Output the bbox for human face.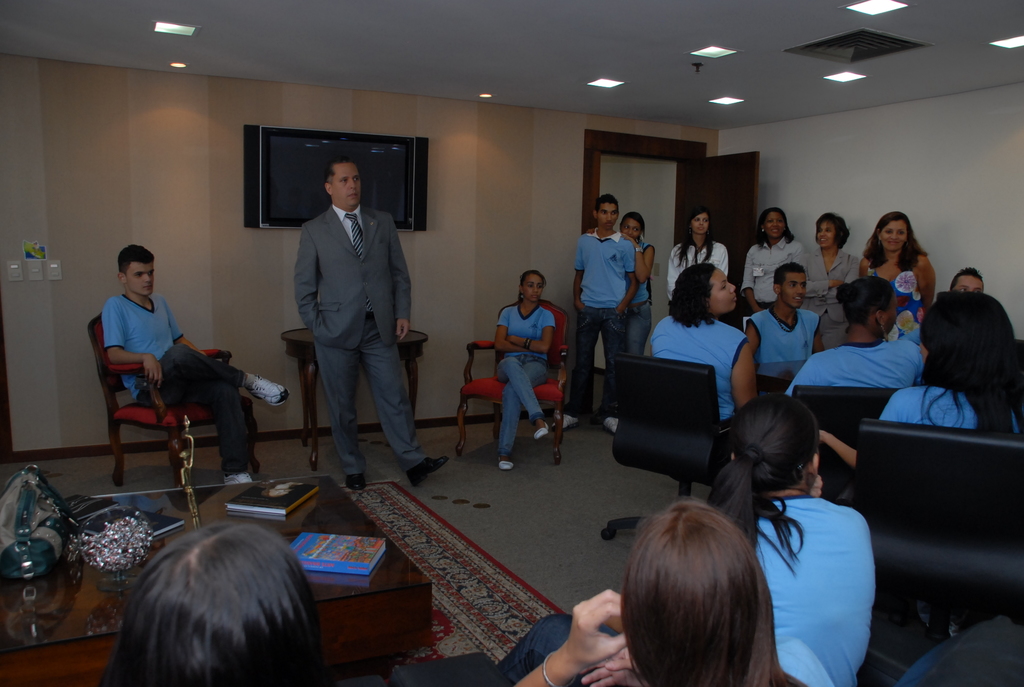
692 211 709 231.
